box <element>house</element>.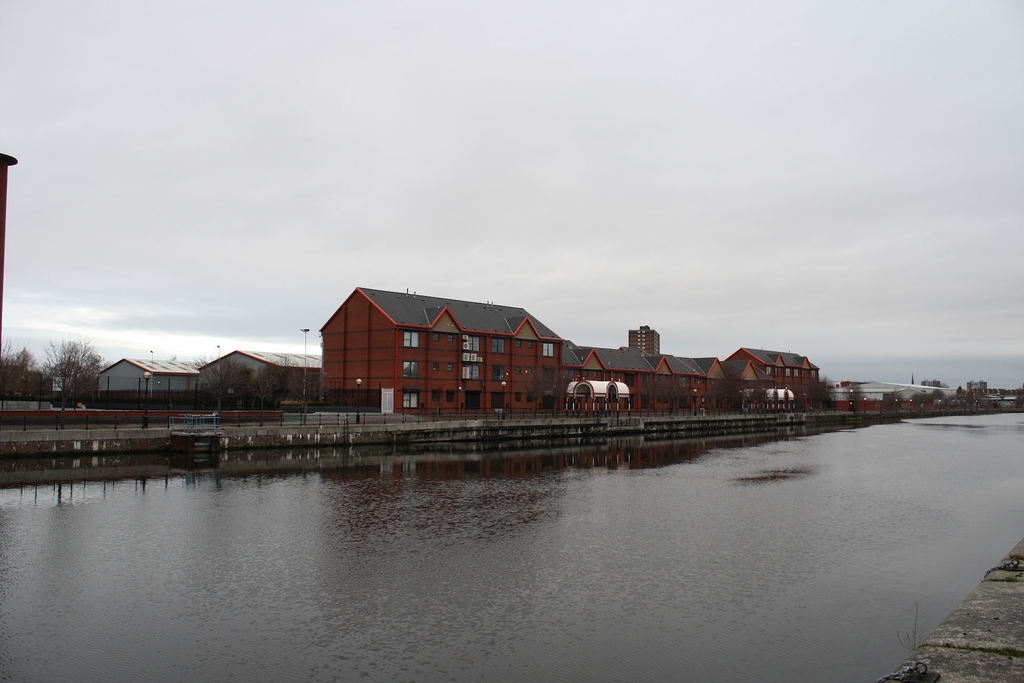
[557,333,724,411].
